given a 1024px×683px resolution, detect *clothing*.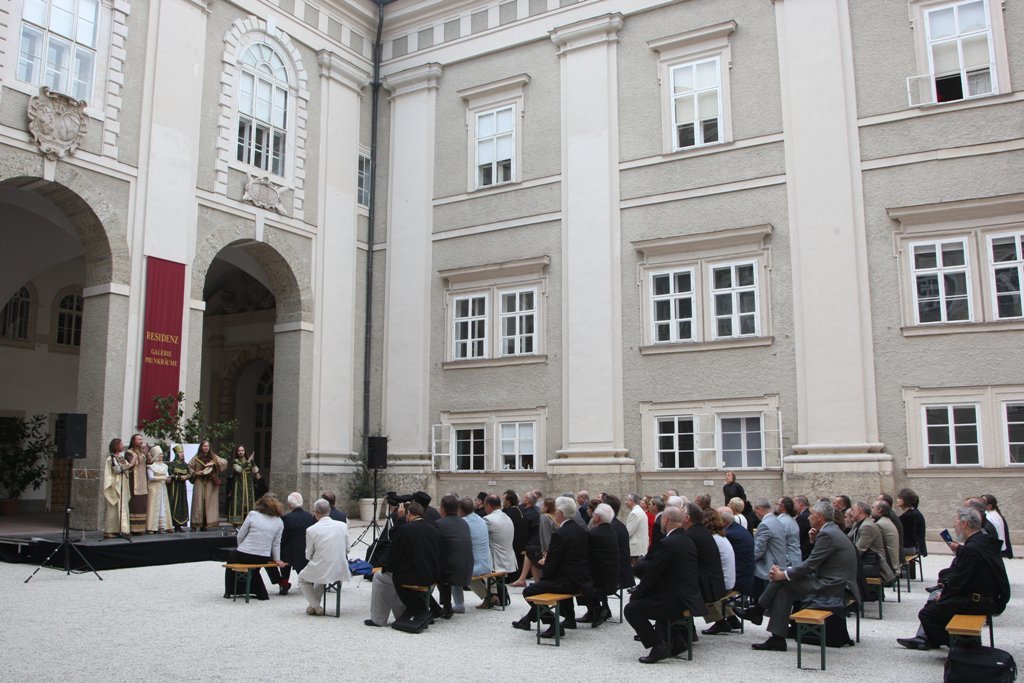
l=283, t=502, r=319, b=568.
